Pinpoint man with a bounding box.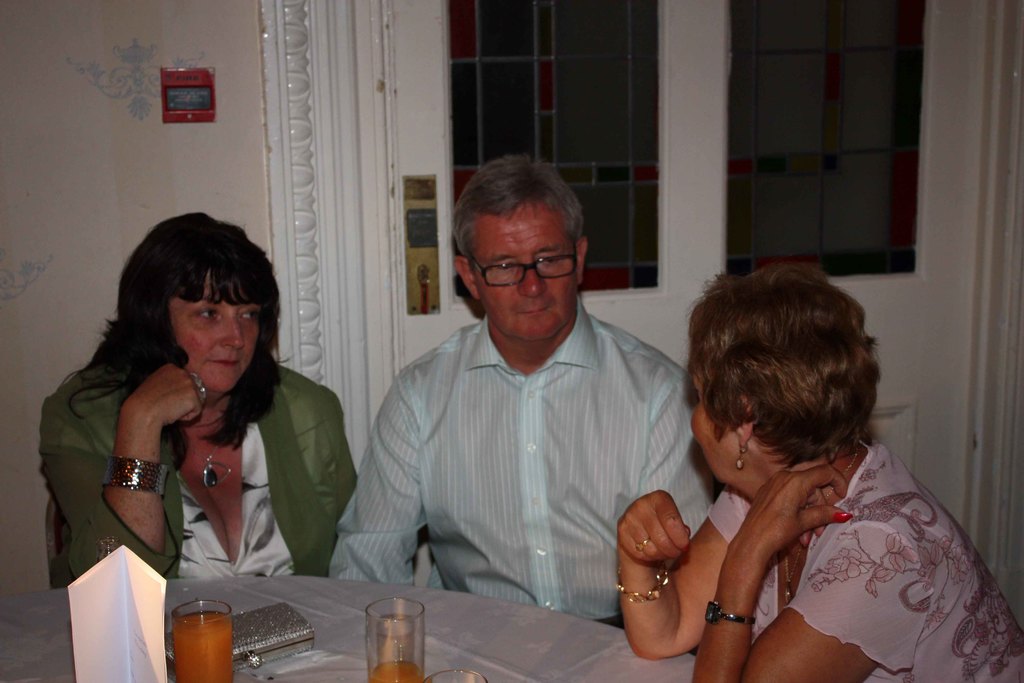
bbox=[344, 157, 710, 641].
